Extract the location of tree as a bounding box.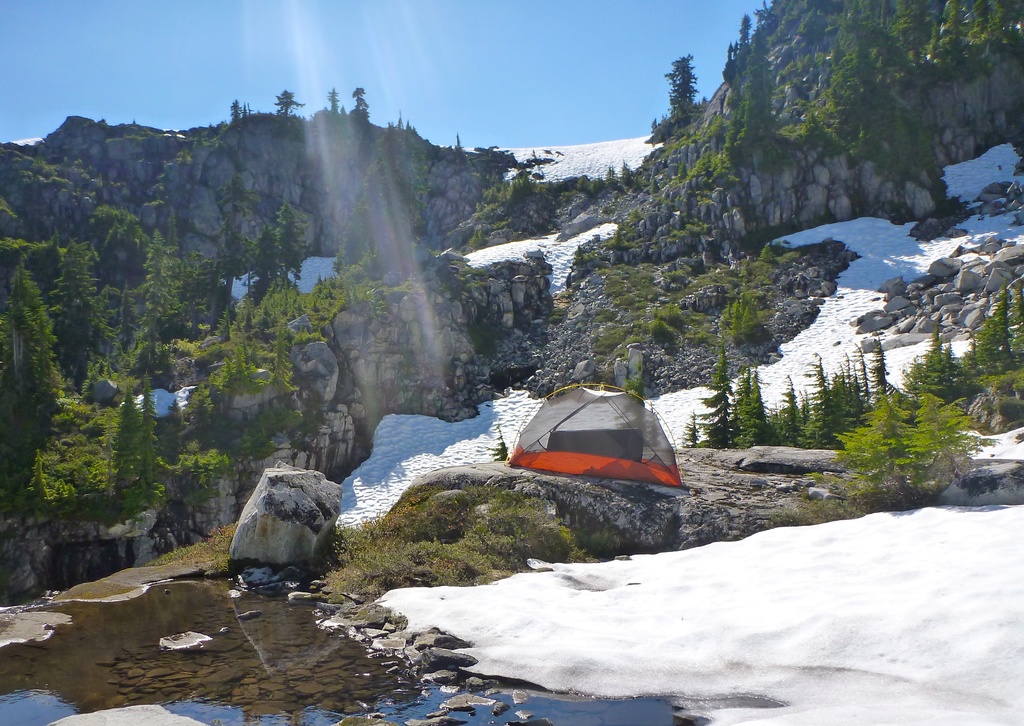
region(662, 53, 701, 129).
